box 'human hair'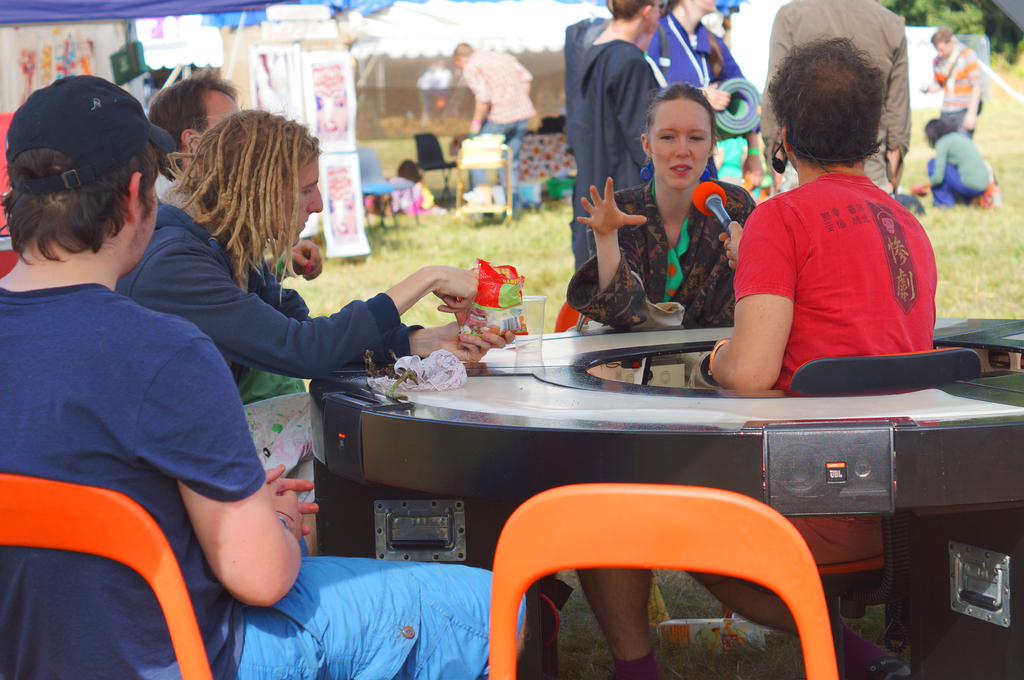
box=[929, 28, 953, 47]
